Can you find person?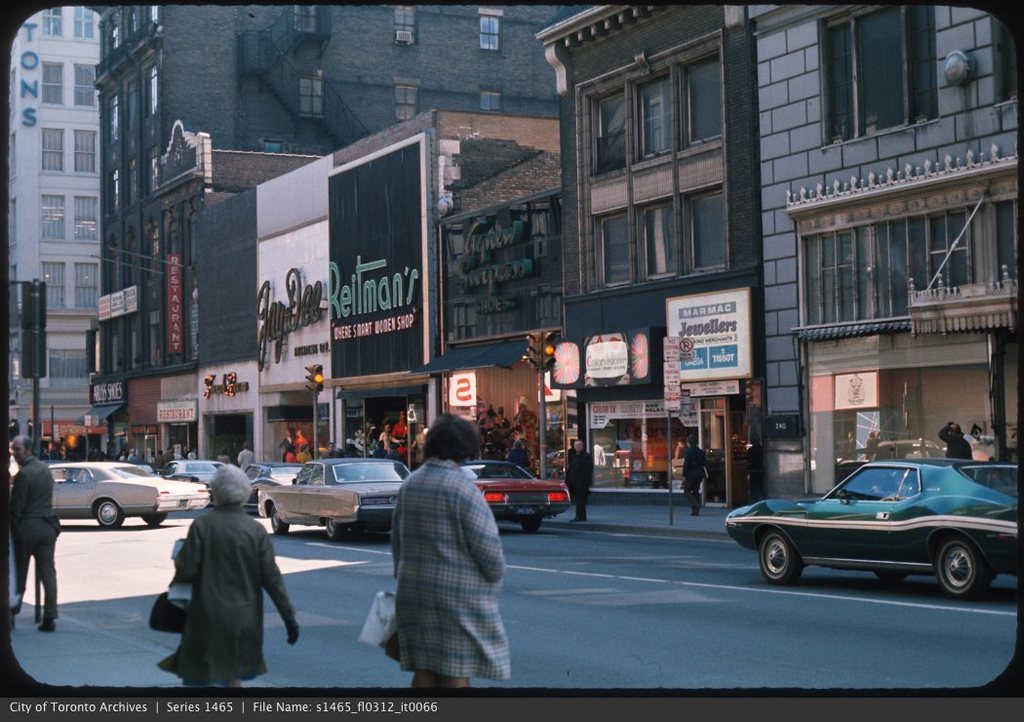
Yes, bounding box: 679/435/707/515.
